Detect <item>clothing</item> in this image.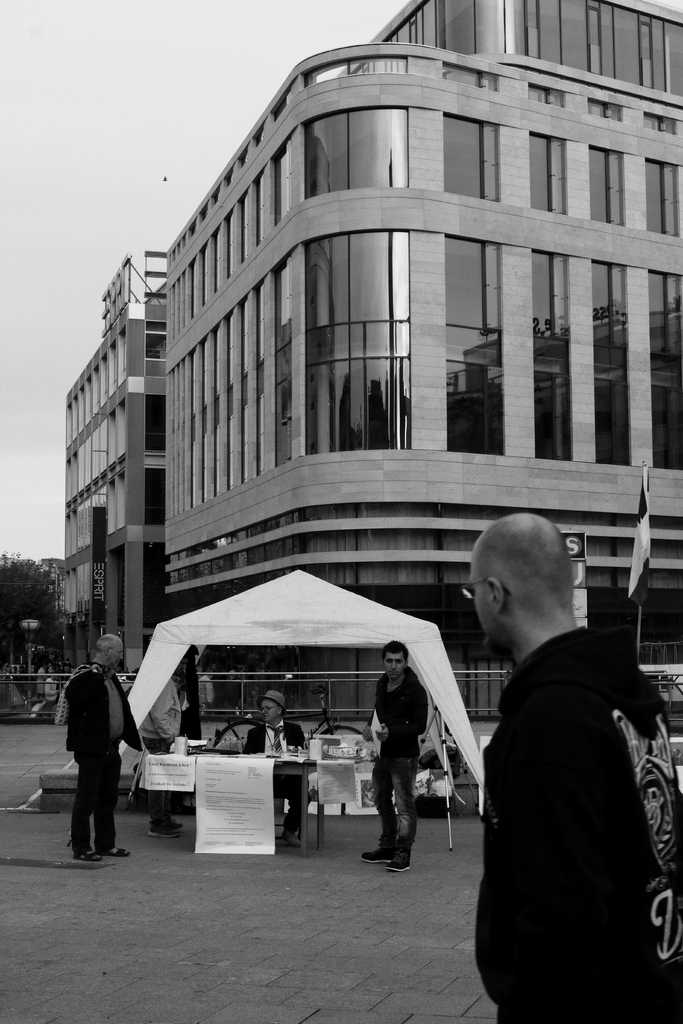
Detection: region(66, 665, 148, 849).
